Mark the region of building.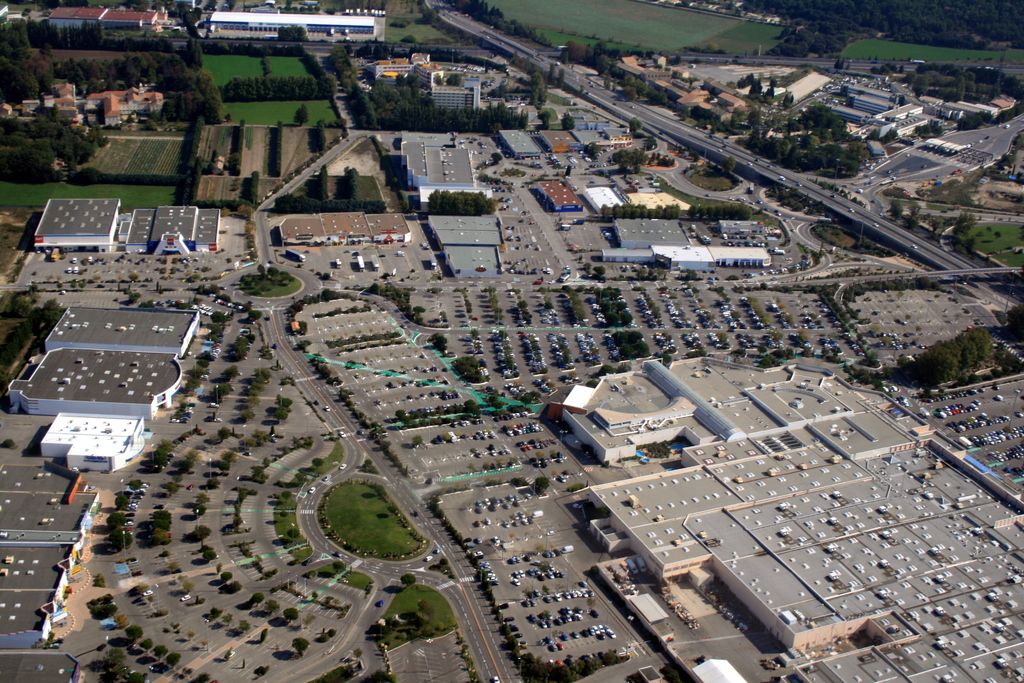
Region: rect(623, 188, 692, 218).
